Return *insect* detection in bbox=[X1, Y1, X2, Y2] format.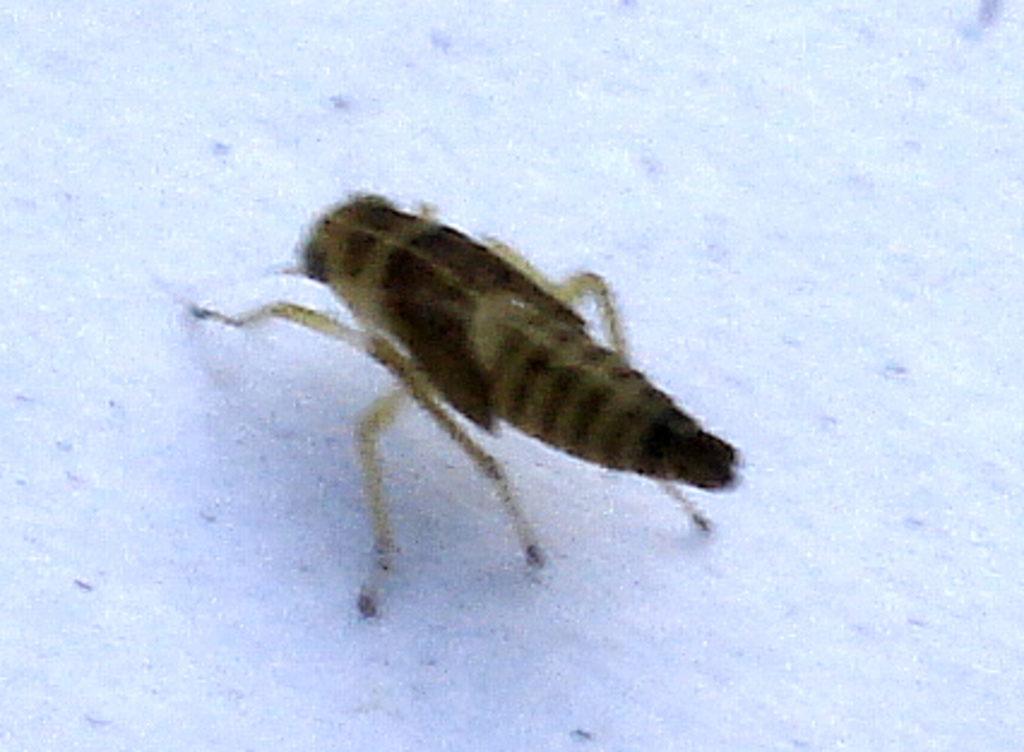
bbox=[173, 185, 745, 620].
